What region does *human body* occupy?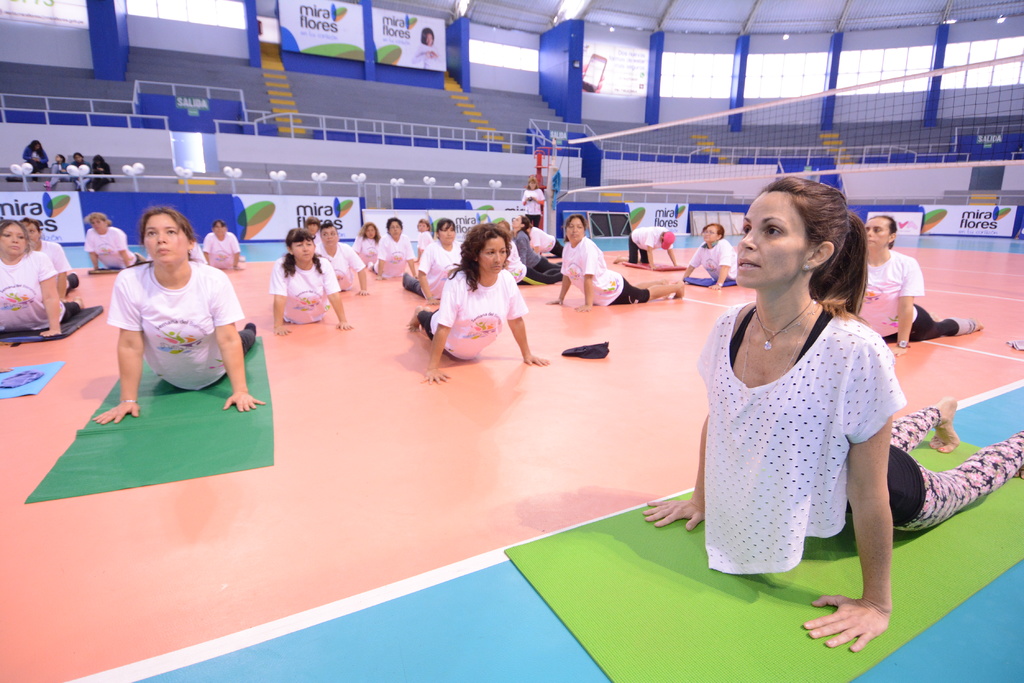
detection(410, 220, 545, 386).
